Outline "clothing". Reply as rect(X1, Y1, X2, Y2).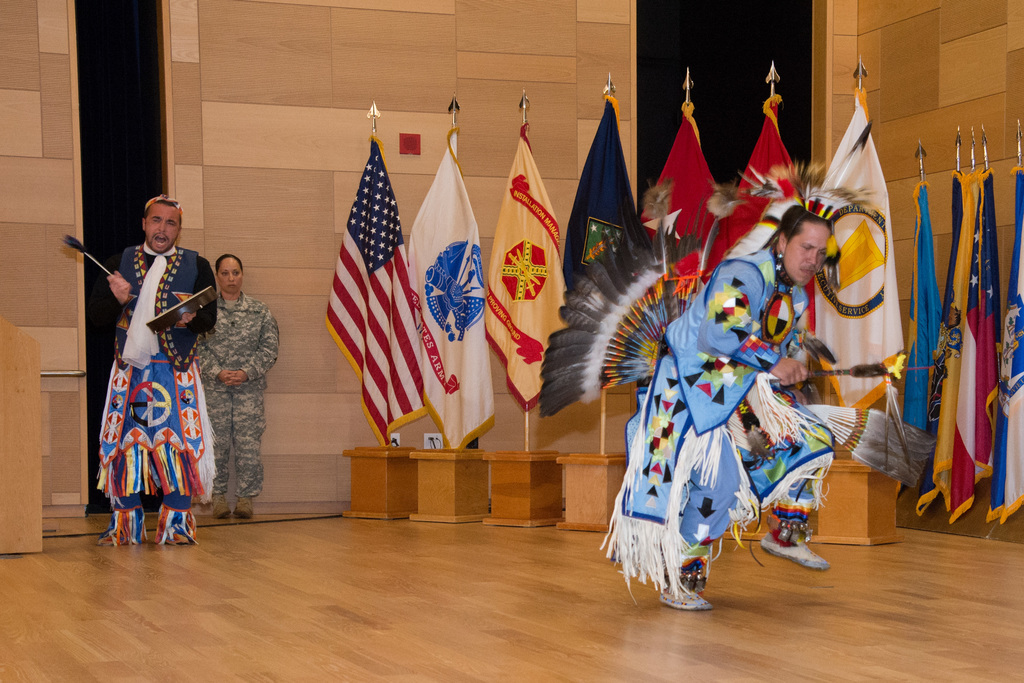
rect(596, 245, 806, 607).
